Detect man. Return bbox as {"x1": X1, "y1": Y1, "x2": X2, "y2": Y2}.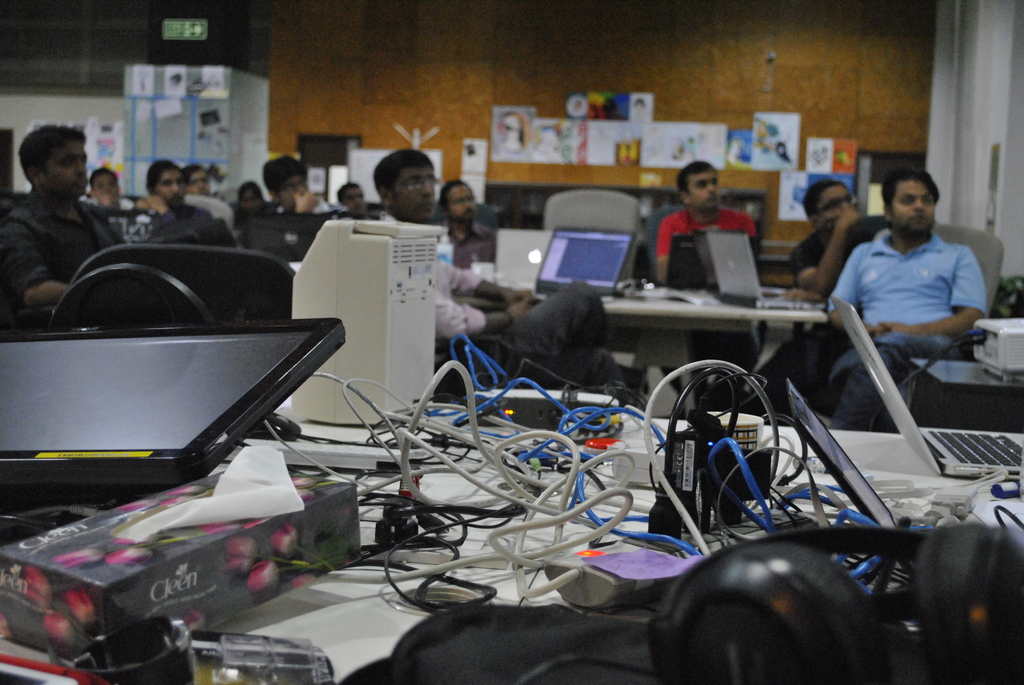
{"x1": 186, "y1": 163, "x2": 211, "y2": 196}.
